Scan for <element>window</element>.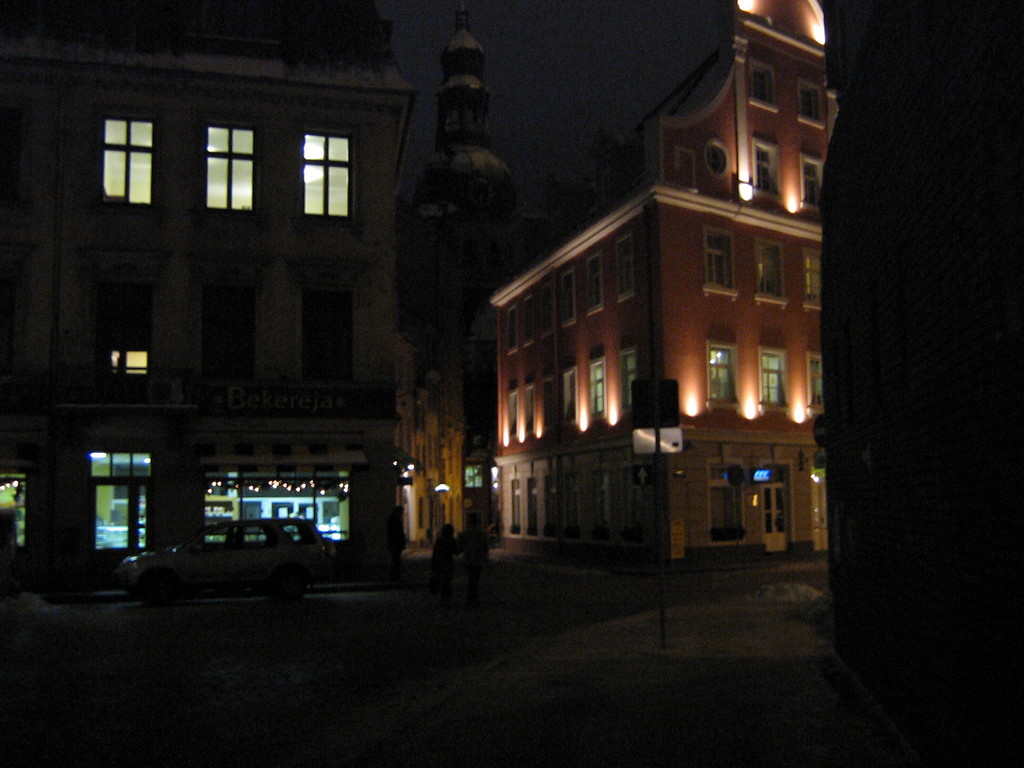
Scan result: box=[801, 81, 827, 129].
